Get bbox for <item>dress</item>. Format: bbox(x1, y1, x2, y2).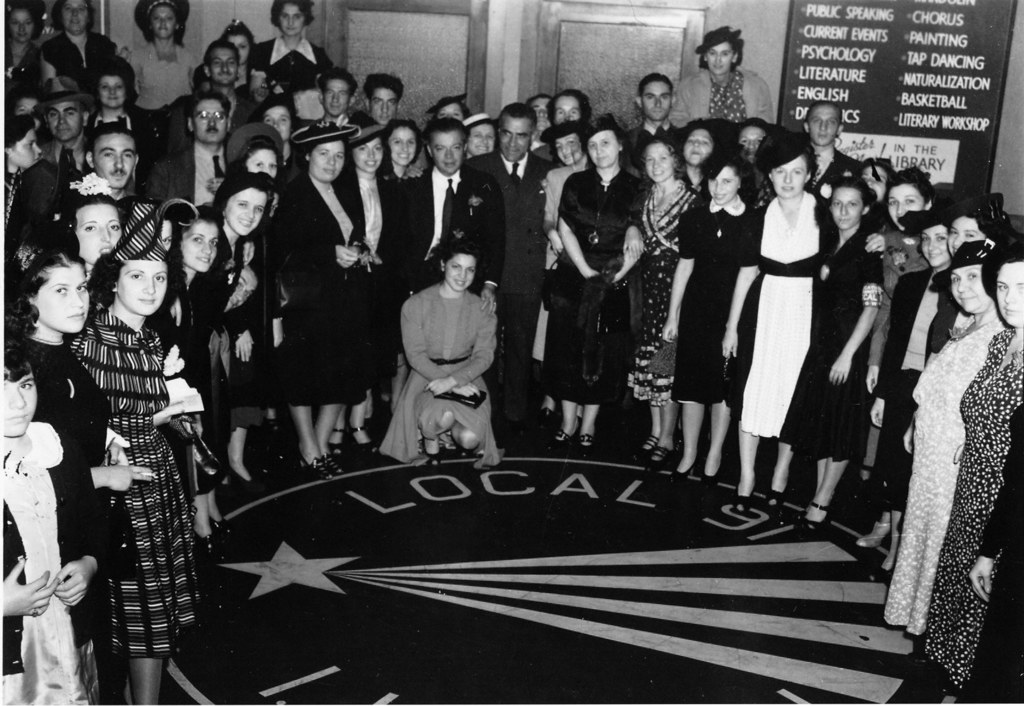
bbox(543, 165, 648, 406).
